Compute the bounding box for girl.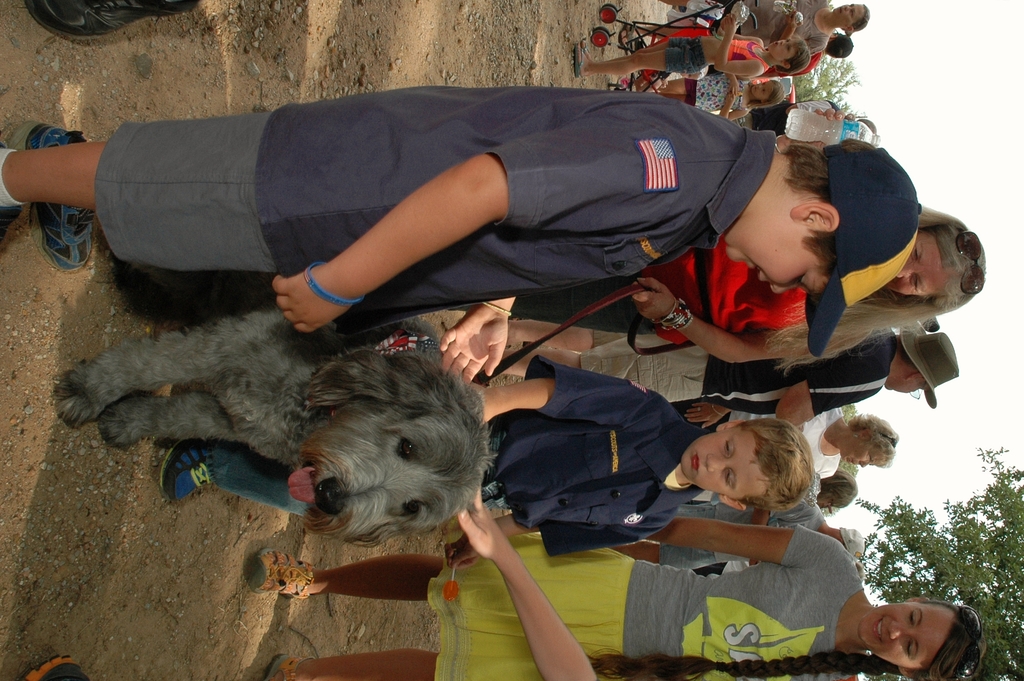
(630,66,782,122).
